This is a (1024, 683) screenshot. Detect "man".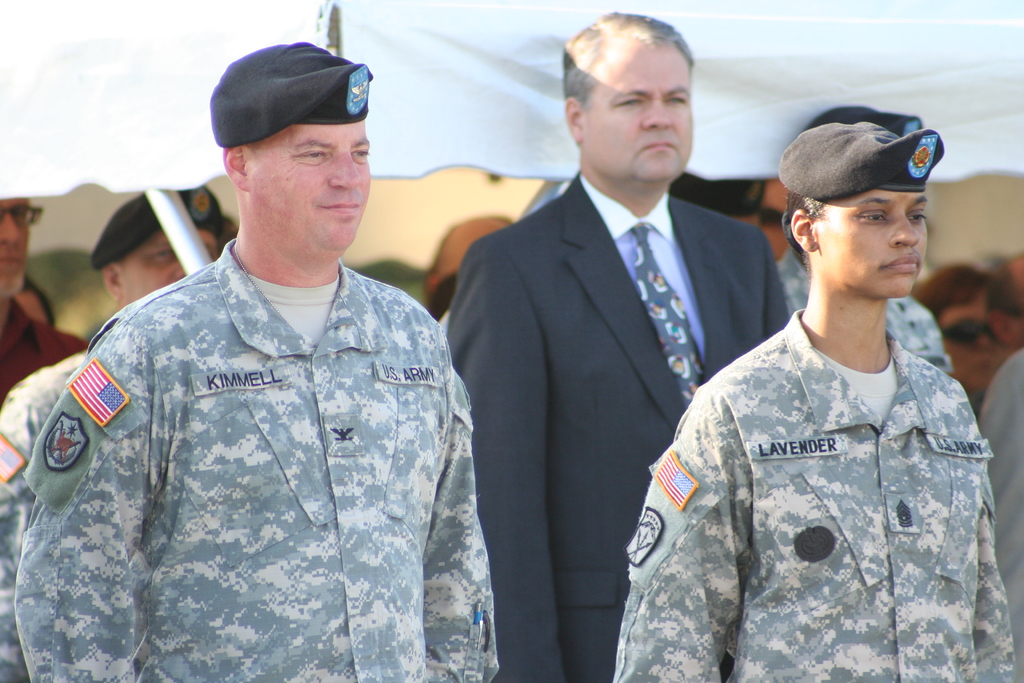
440,8,788,682.
